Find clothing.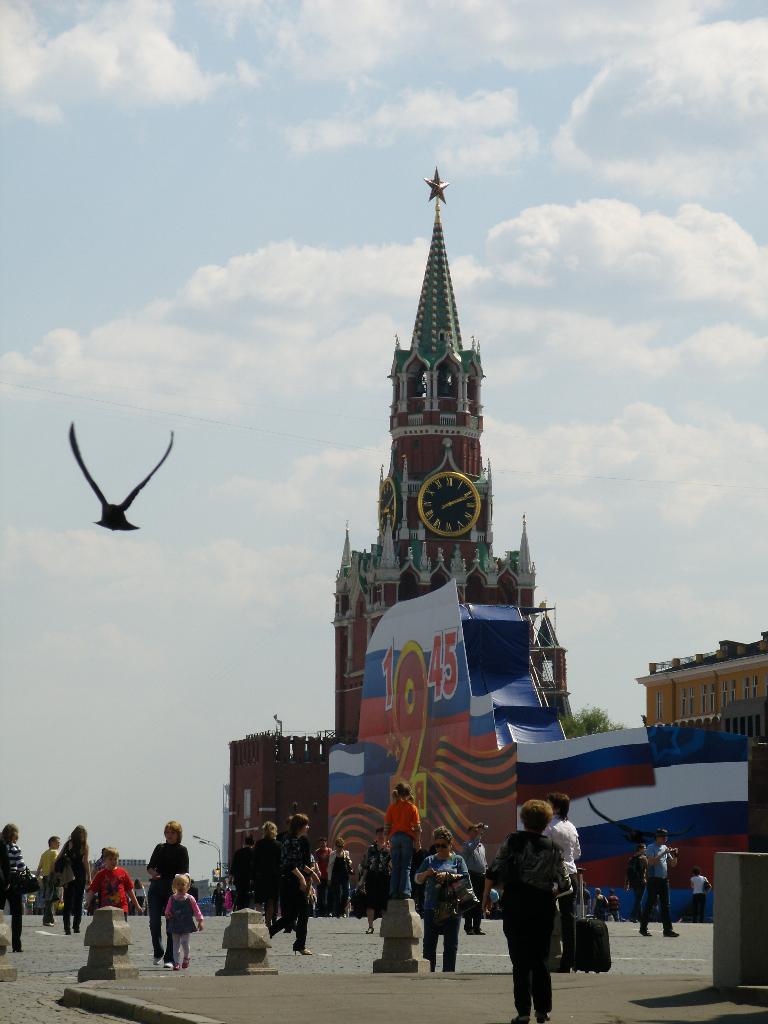
492 806 569 988.
